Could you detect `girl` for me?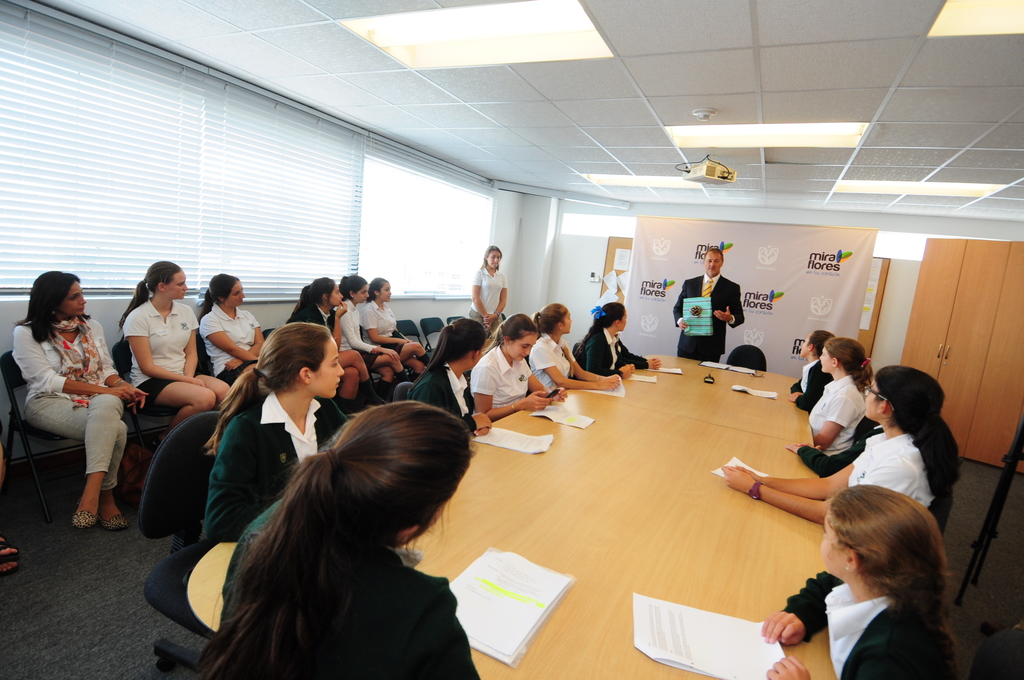
Detection result: (470,247,507,333).
